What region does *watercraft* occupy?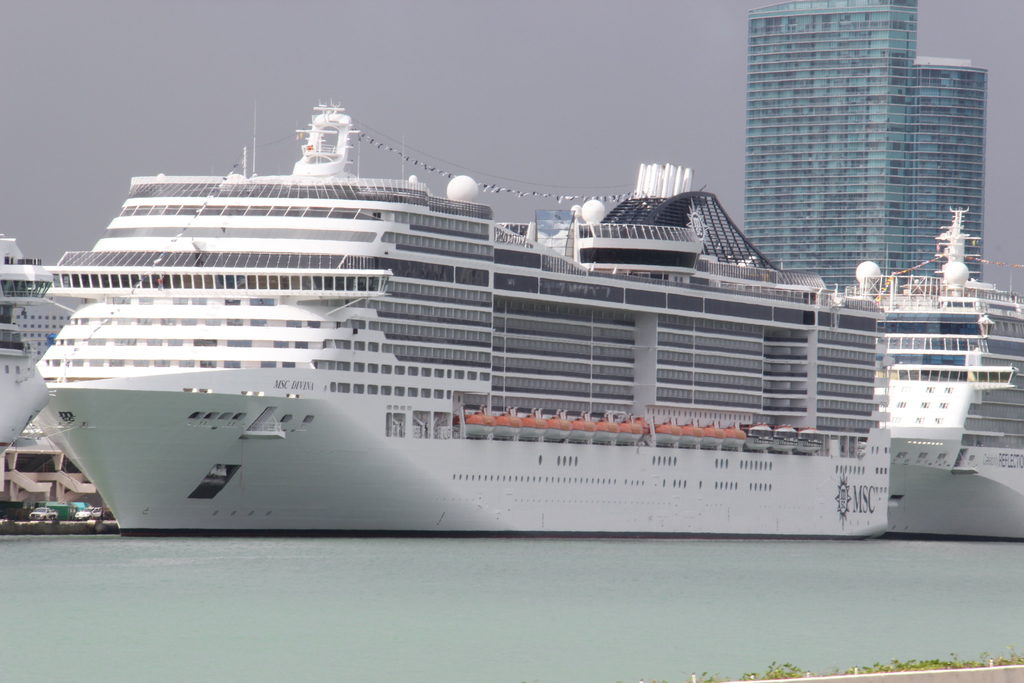
<bbox>6, 235, 71, 473</bbox>.
